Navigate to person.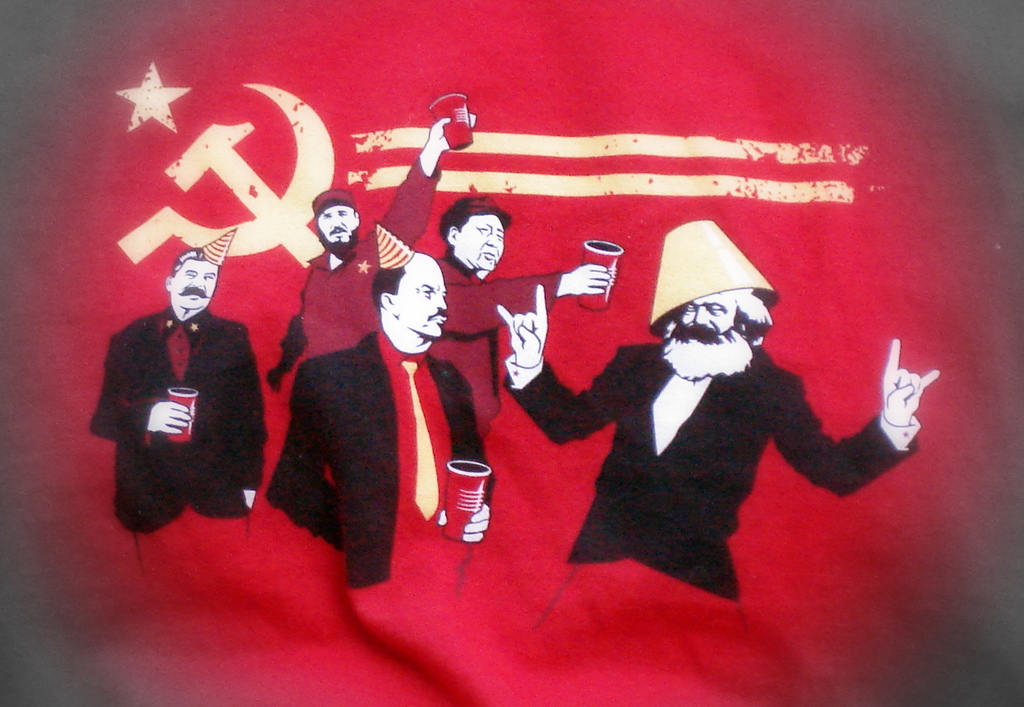
Navigation target: left=267, top=250, right=501, bottom=590.
